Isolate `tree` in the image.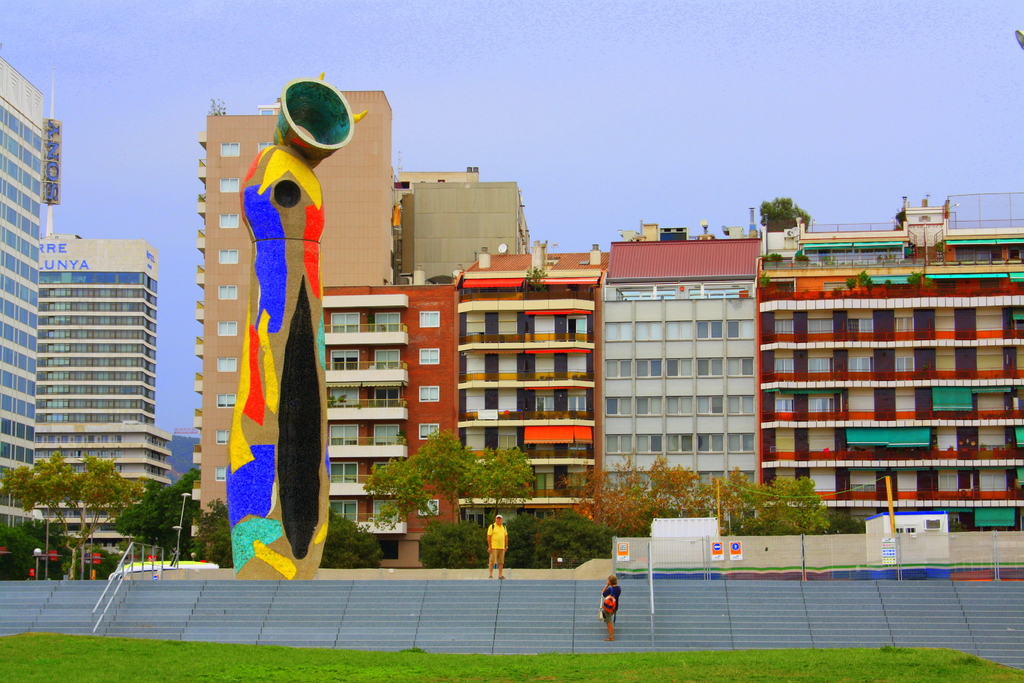
Isolated region: box=[522, 266, 550, 292].
